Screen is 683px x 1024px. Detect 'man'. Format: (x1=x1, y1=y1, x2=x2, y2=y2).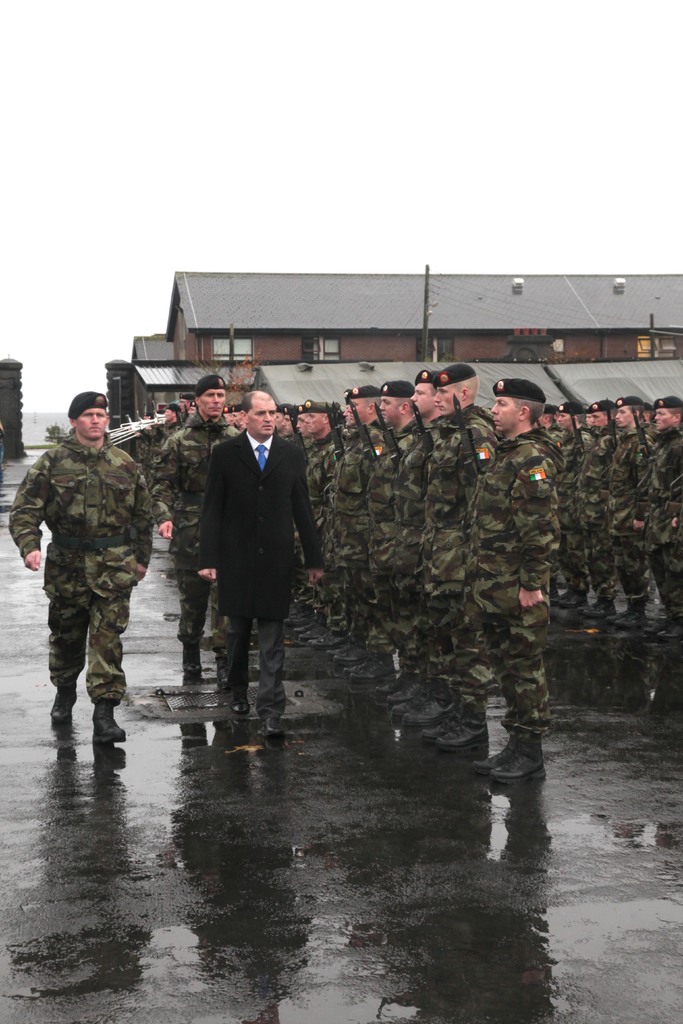
(x1=423, y1=366, x2=502, y2=749).
